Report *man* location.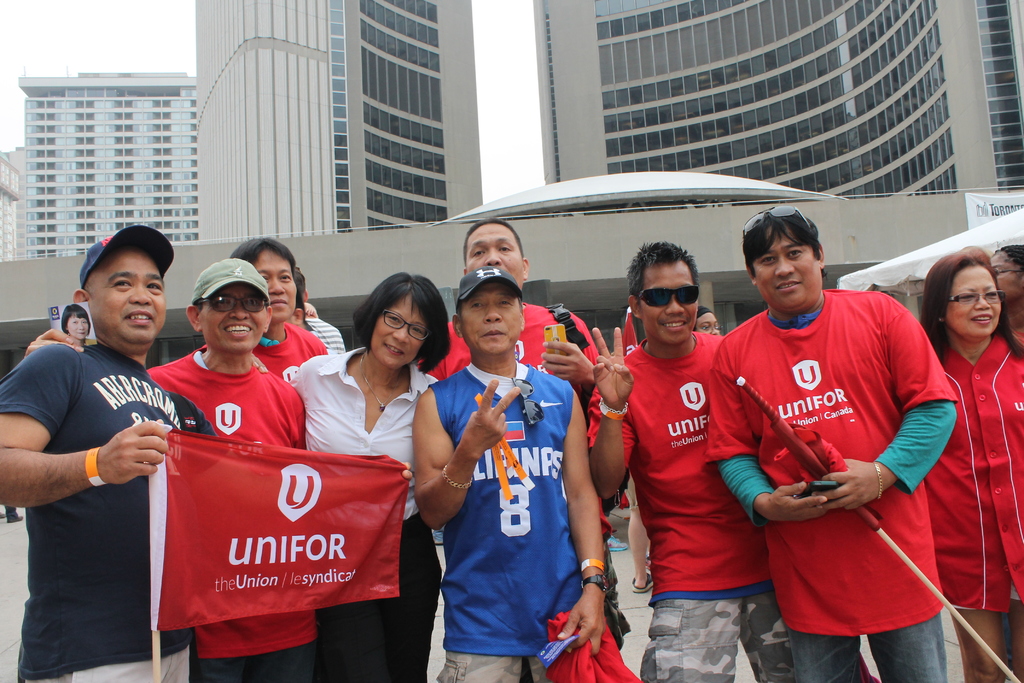
Report: bbox=(585, 243, 803, 682).
